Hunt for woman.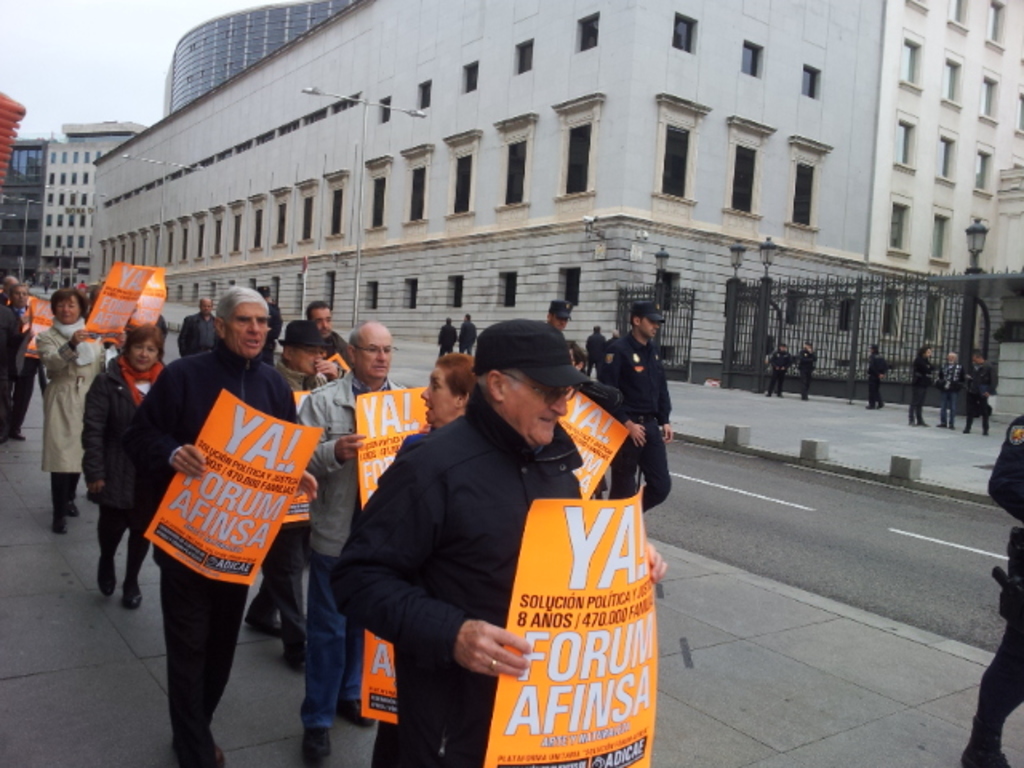
Hunted down at (904,346,938,429).
